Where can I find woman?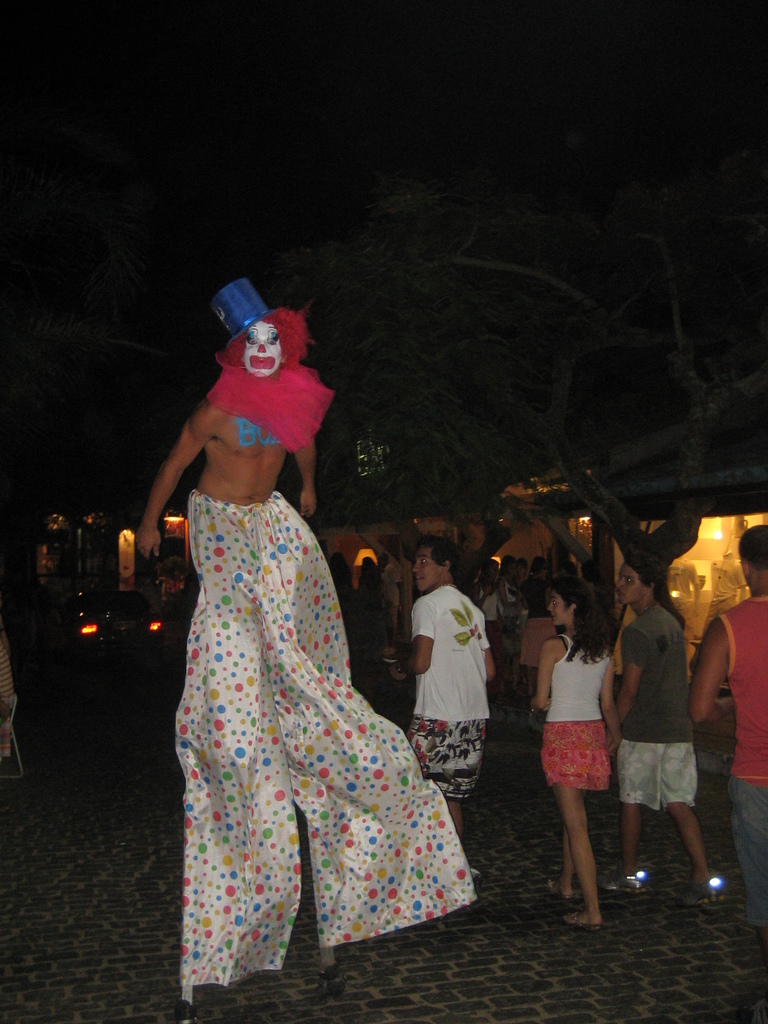
You can find it at (607, 554, 694, 858).
